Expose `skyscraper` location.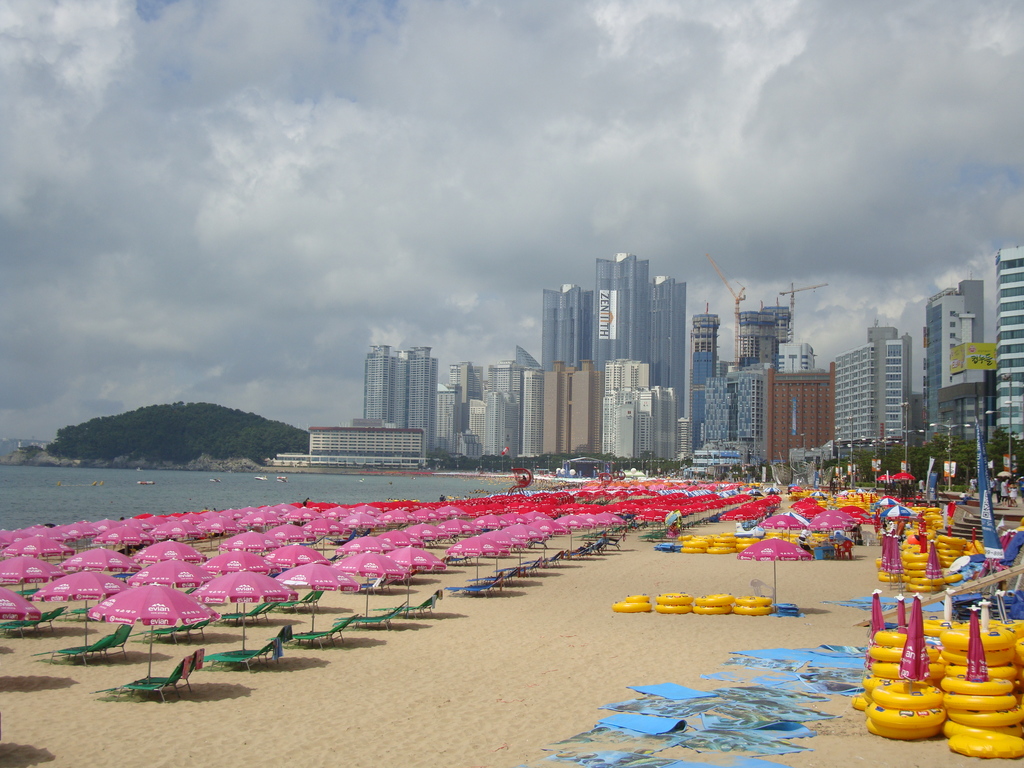
Exposed at rect(542, 286, 589, 375).
